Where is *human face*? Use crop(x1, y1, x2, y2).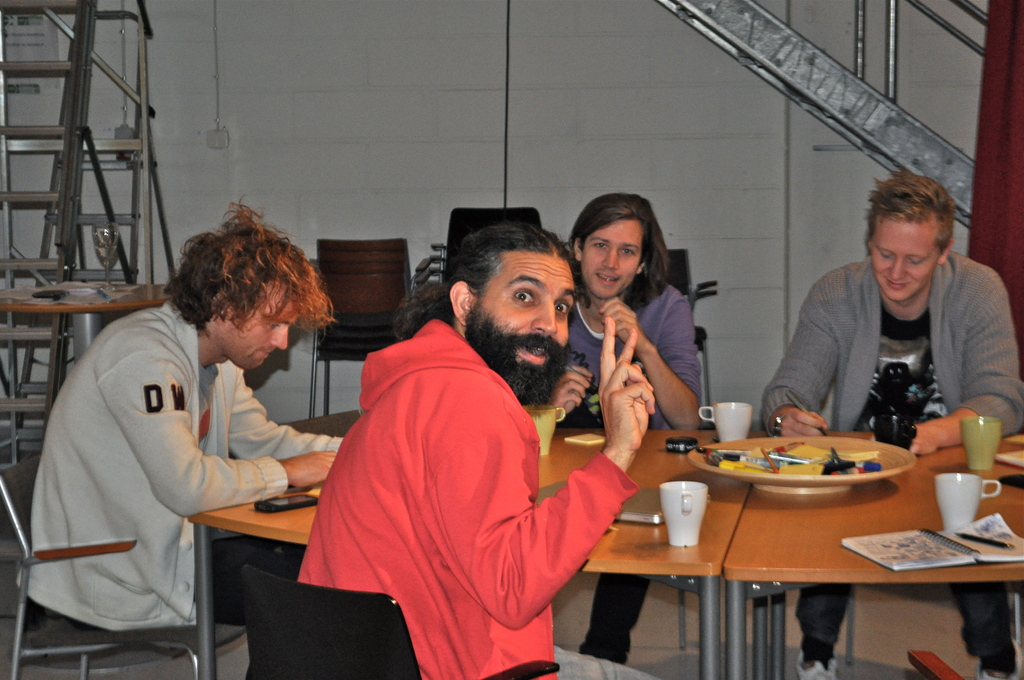
crop(226, 284, 299, 369).
